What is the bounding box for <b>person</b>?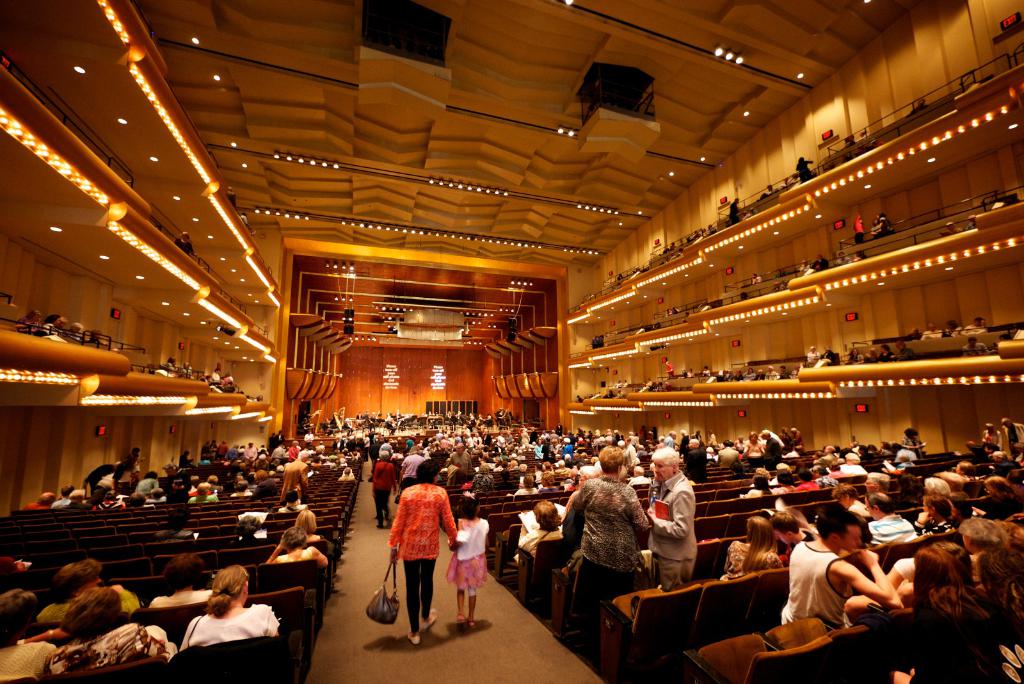
x1=863 y1=470 x2=890 y2=496.
